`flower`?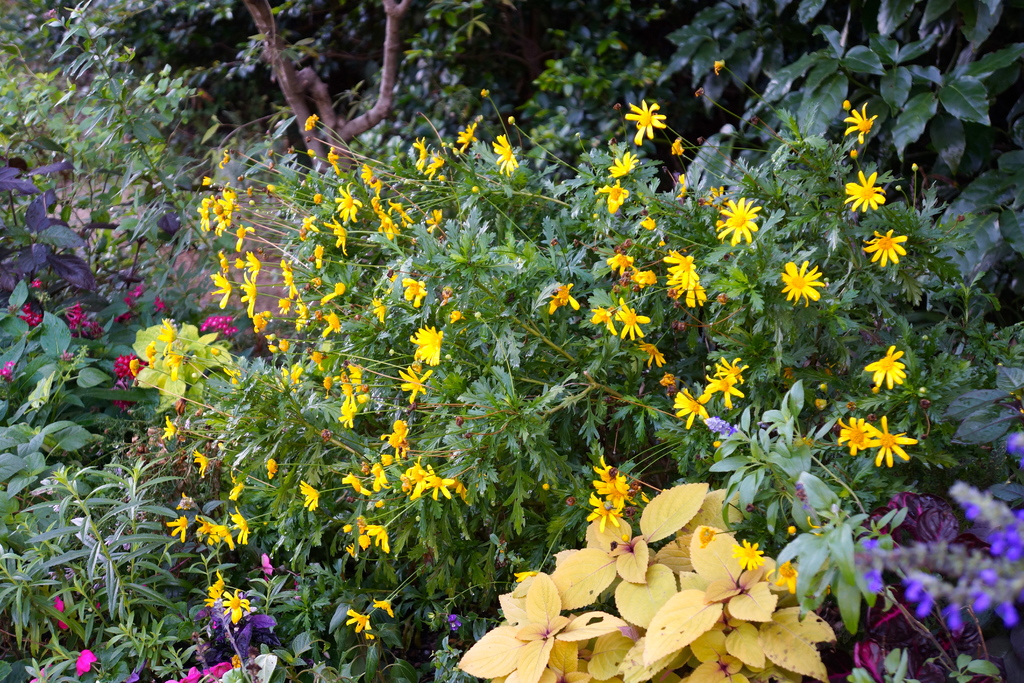
select_region(601, 186, 627, 210)
